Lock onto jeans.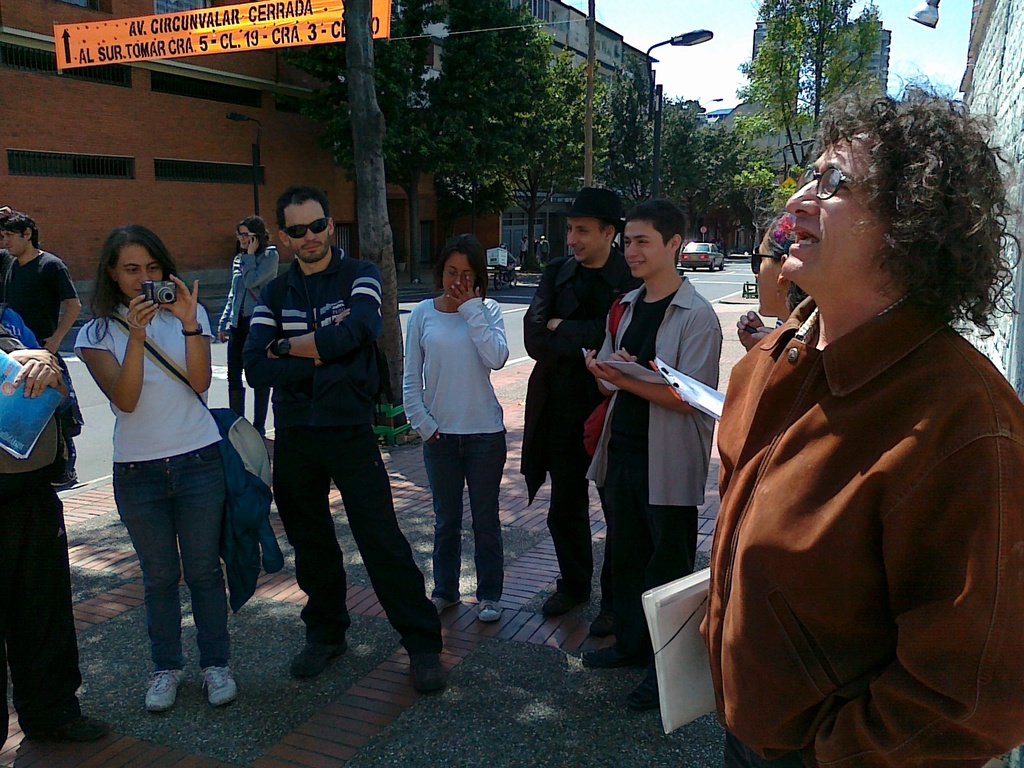
Locked: l=109, t=445, r=236, b=710.
